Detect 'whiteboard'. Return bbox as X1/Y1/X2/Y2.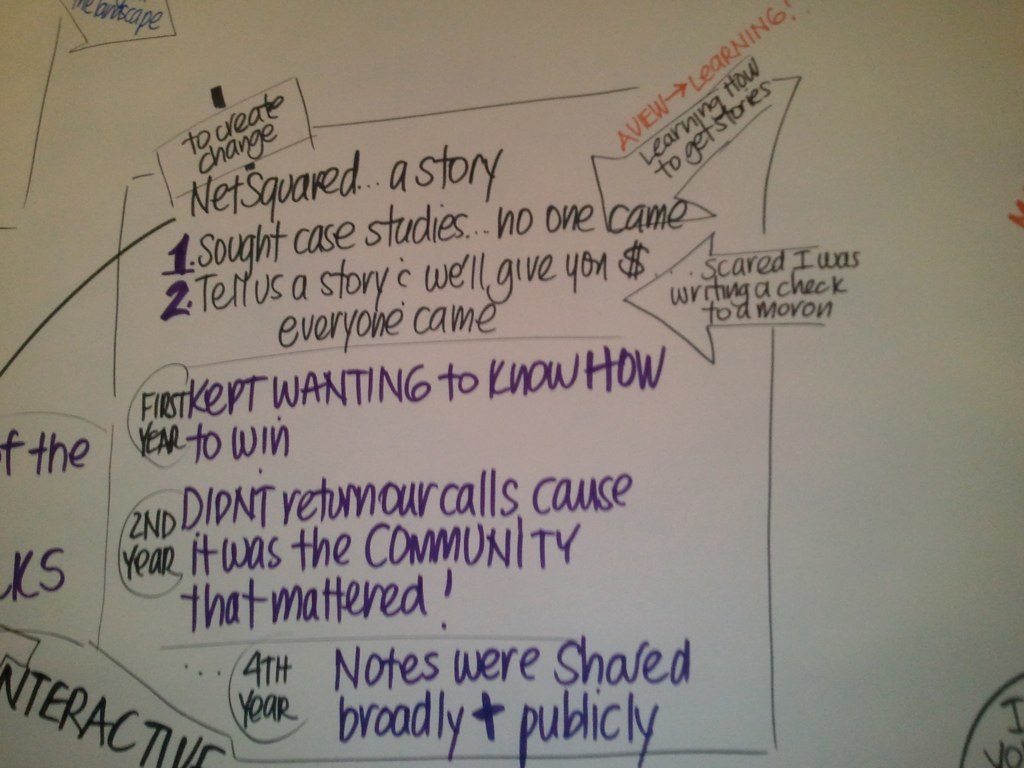
0/0/1023/767.
